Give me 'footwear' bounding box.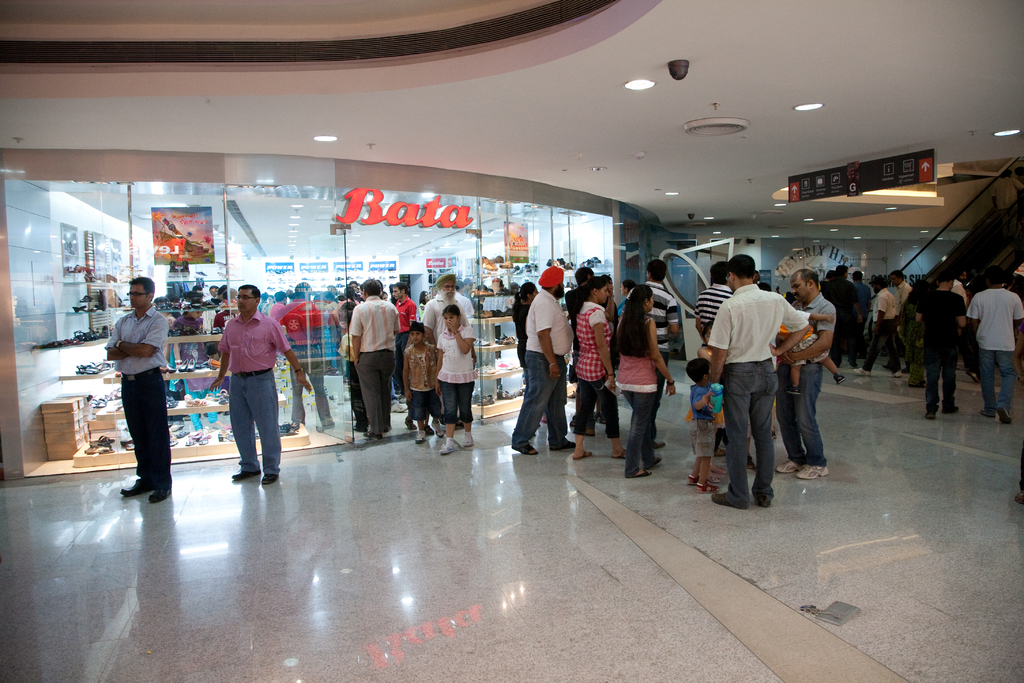
<bbox>698, 483, 719, 491</bbox>.
